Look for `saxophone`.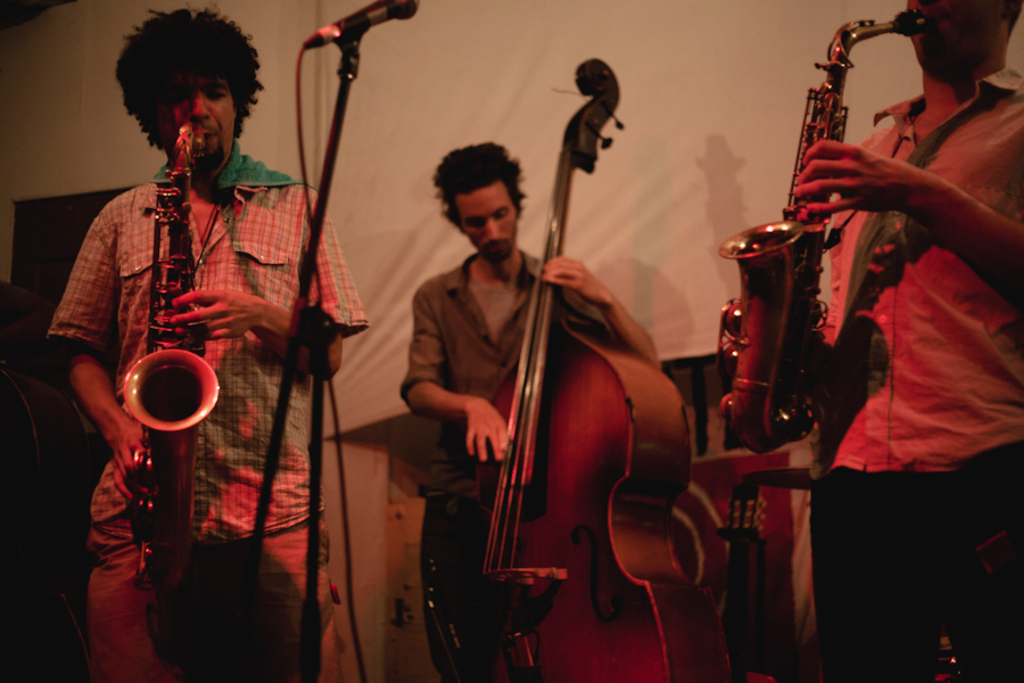
Found: 134,131,214,594.
